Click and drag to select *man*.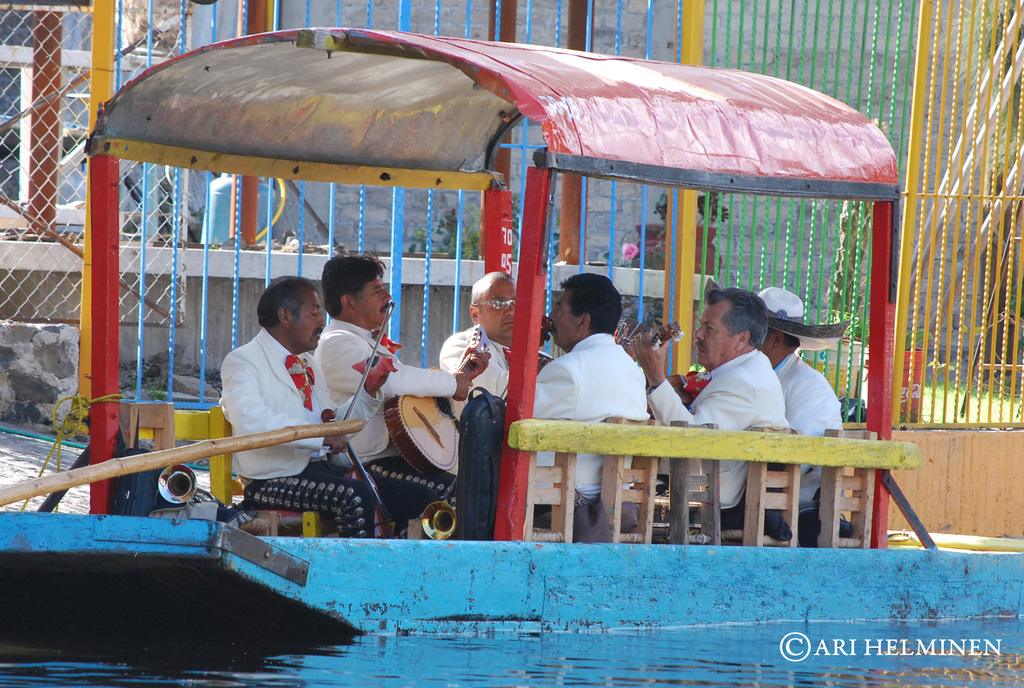
Selection: bbox(309, 252, 500, 540).
